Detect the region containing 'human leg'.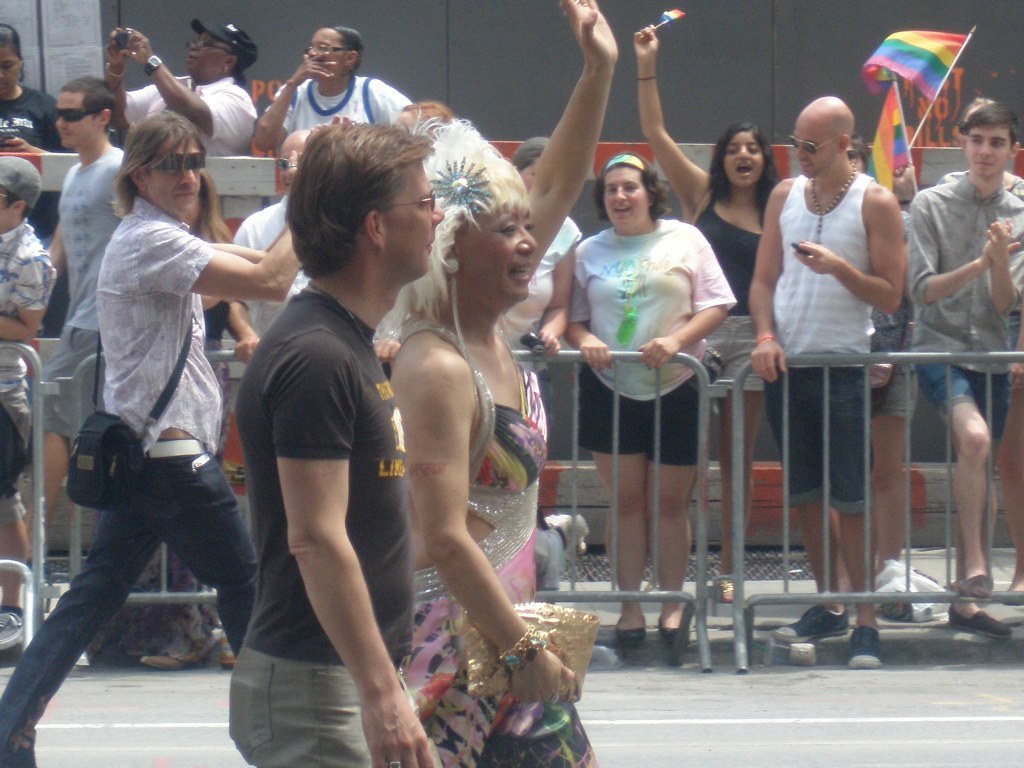
box(765, 368, 846, 637).
